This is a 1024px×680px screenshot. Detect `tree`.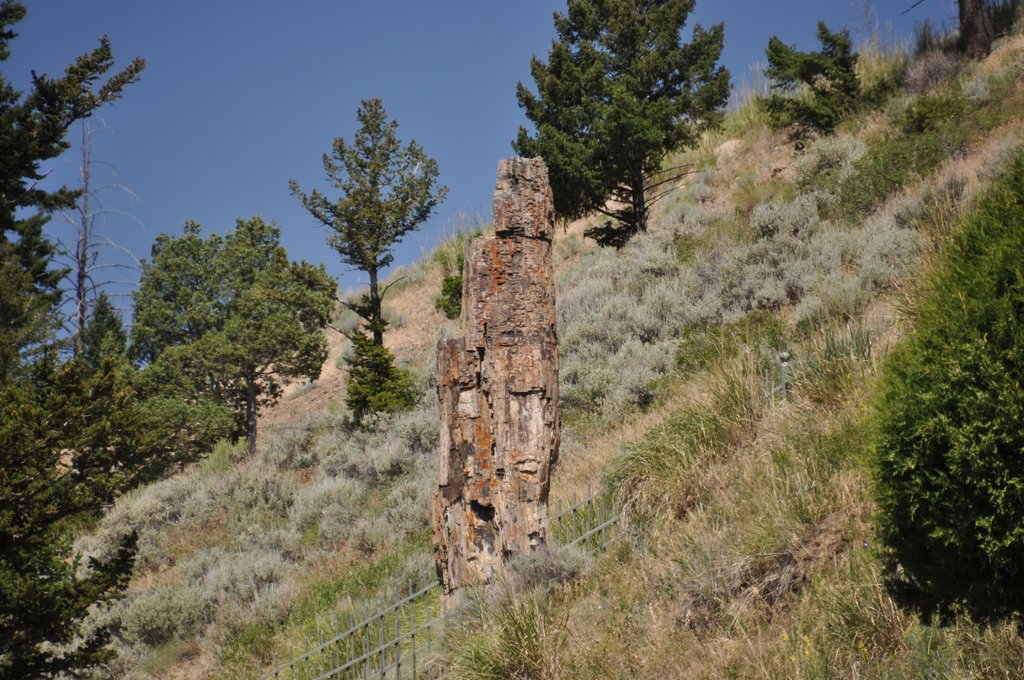
detection(509, 0, 735, 240).
